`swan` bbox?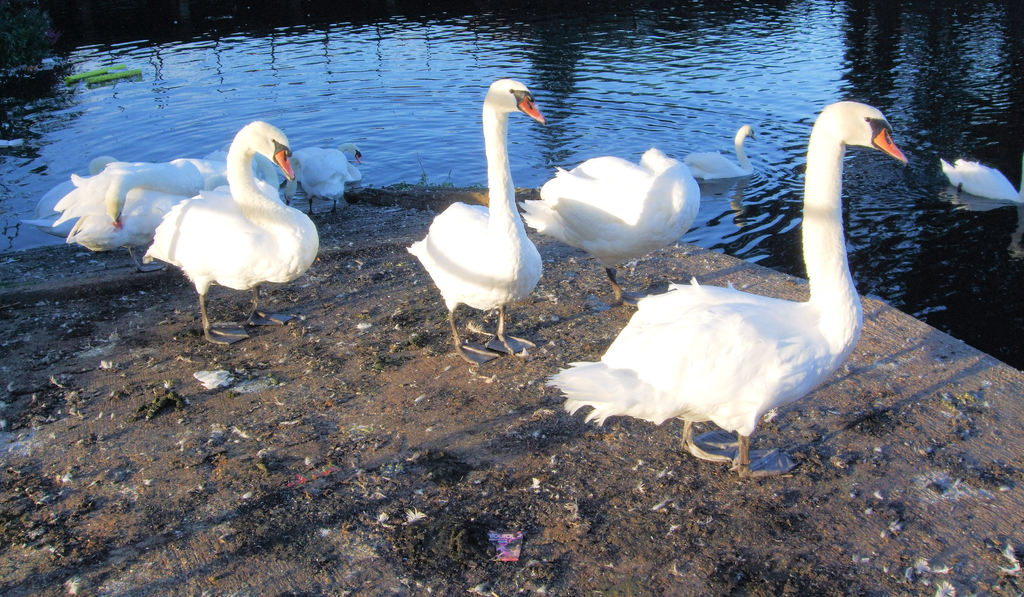
<bbox>689, 124, 755, 174</bbox>
